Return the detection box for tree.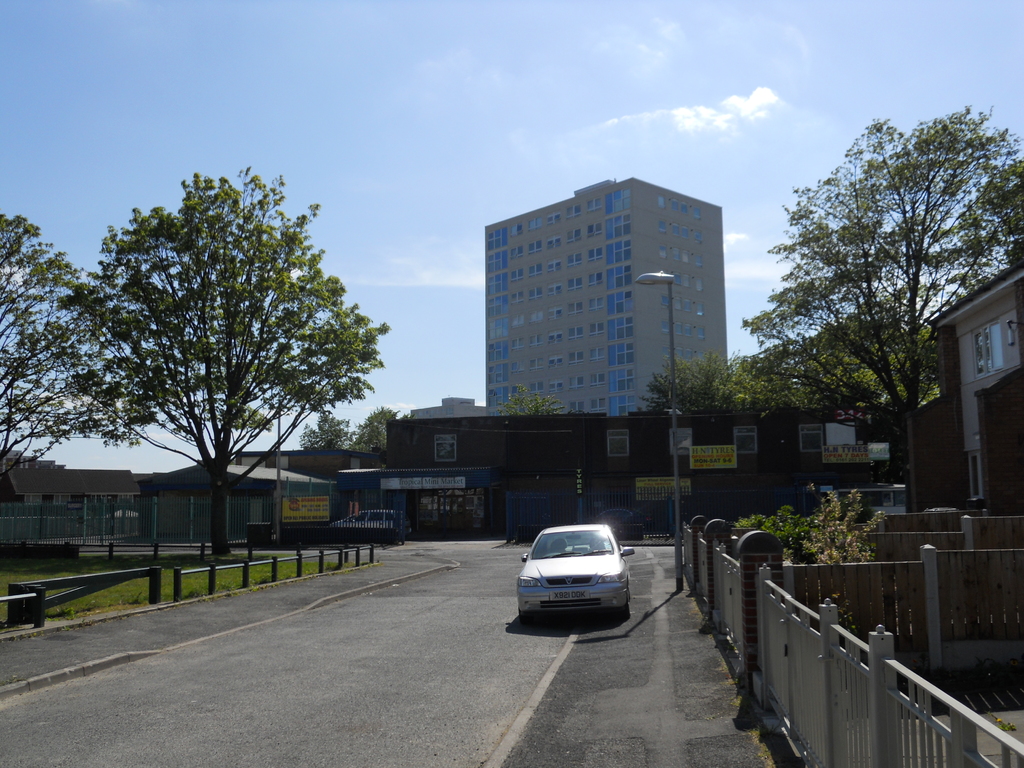
left=499, top=383, right=568, bottom=415.
